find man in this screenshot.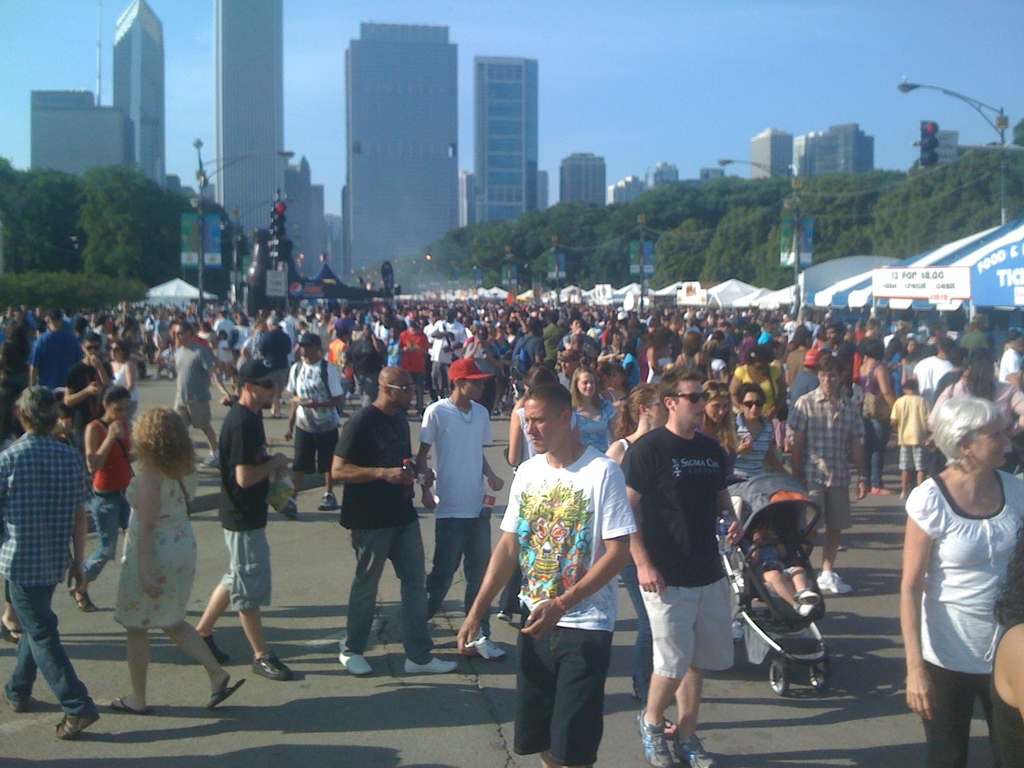
The bounding box for man is pyautogui.locateOnScreen(401, 323, 430, 408).
